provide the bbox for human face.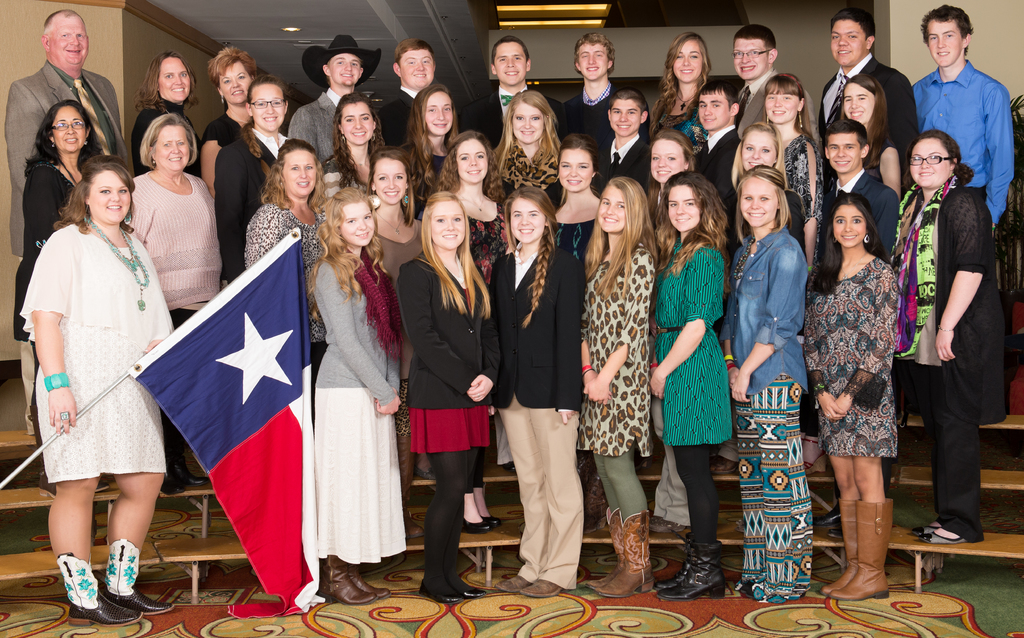
330/54/359/88.
